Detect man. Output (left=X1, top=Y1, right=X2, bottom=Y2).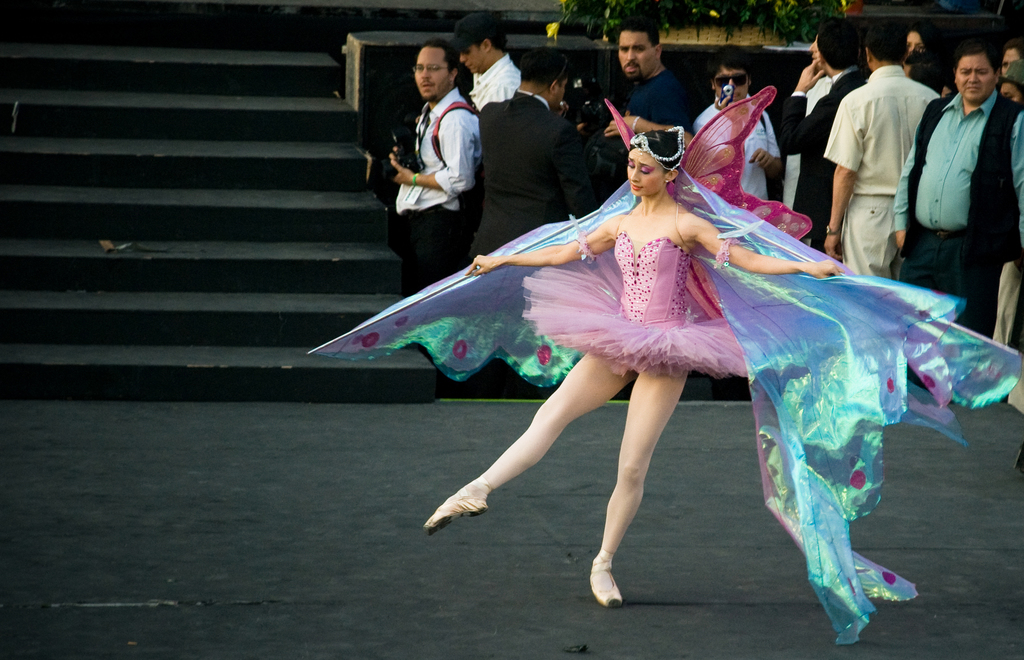
(left=891, top=39, right=1023, bottom=333).
